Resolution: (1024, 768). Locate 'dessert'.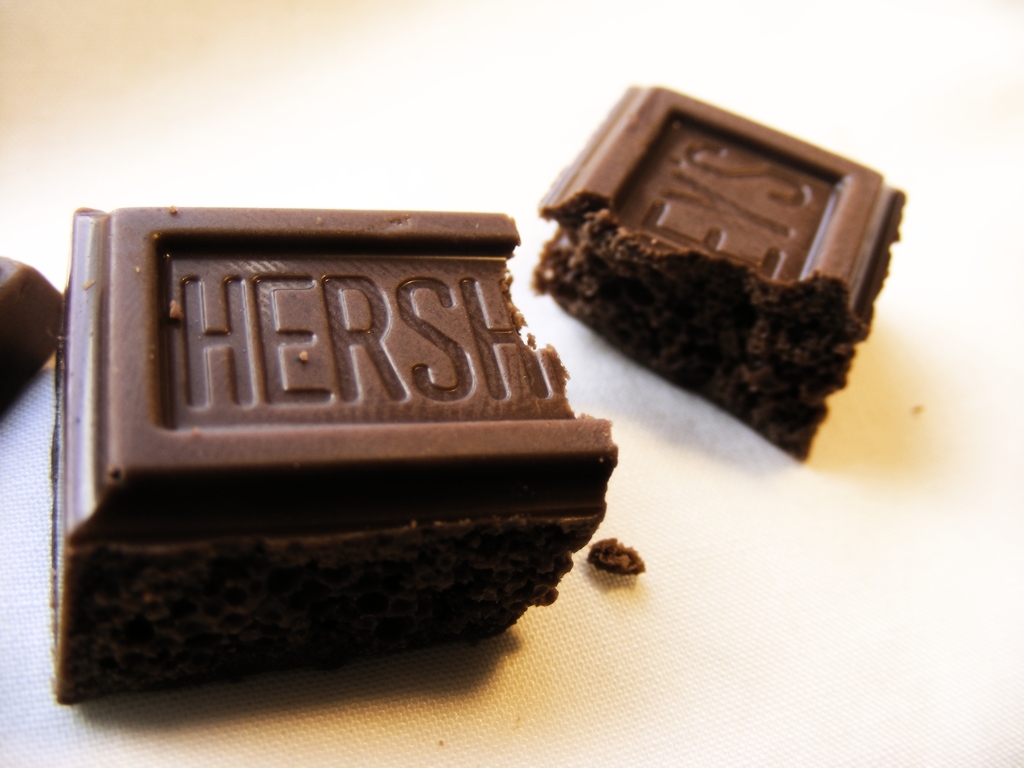
rect(0, 254, 62, 408).
